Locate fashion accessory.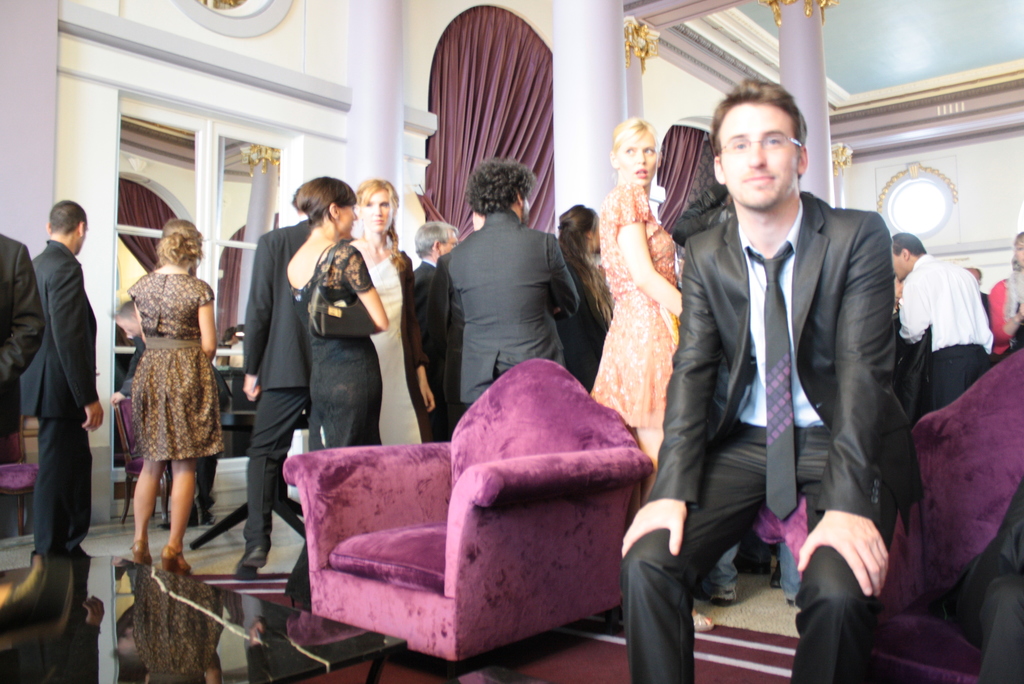
Bounding box: x1=749, y1=247, x2=802, y2=523.
